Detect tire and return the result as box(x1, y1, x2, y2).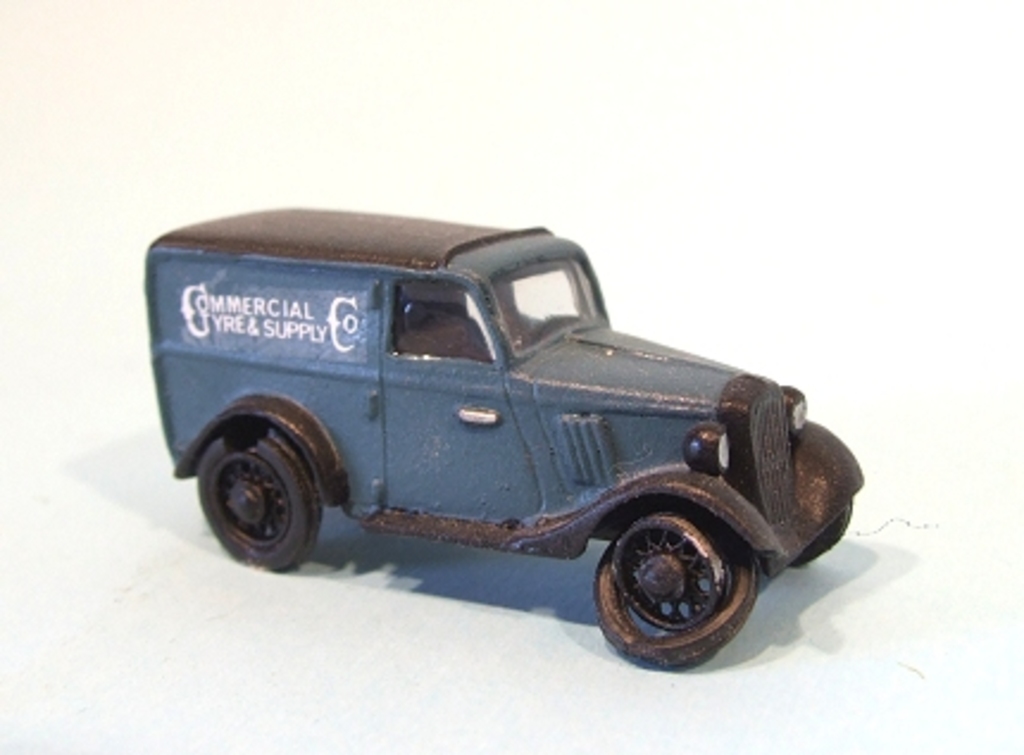
box(793, 500, 853, 567).
